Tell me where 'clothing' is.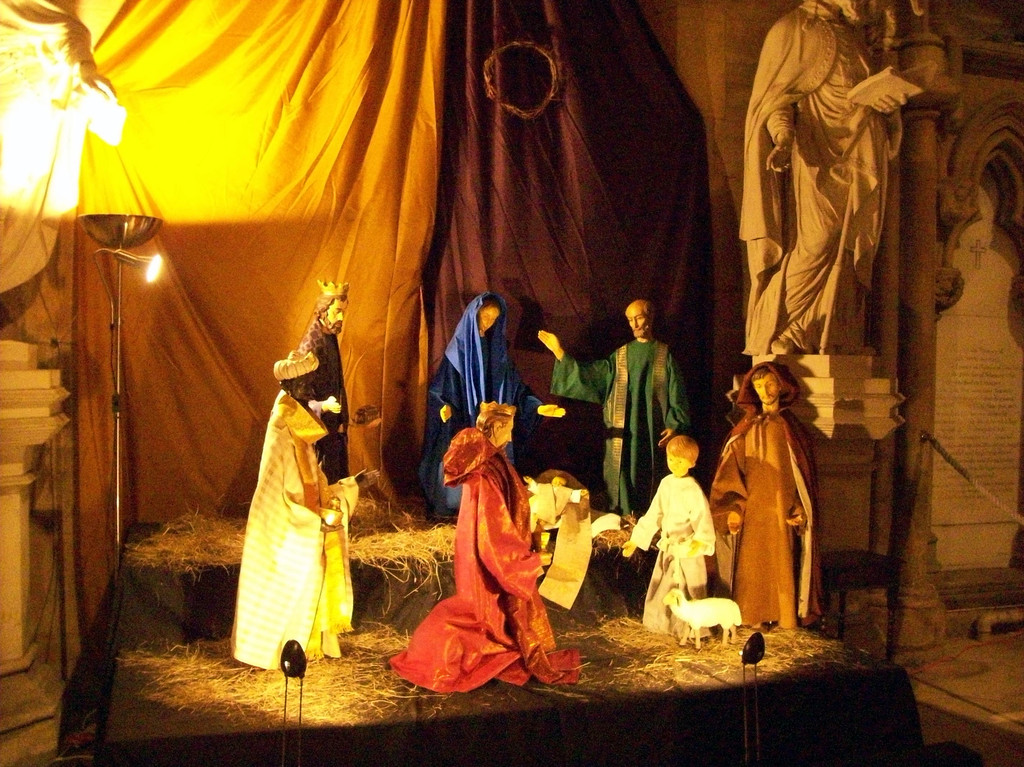
'clothing' is at box(700, 362, 833, 642).
